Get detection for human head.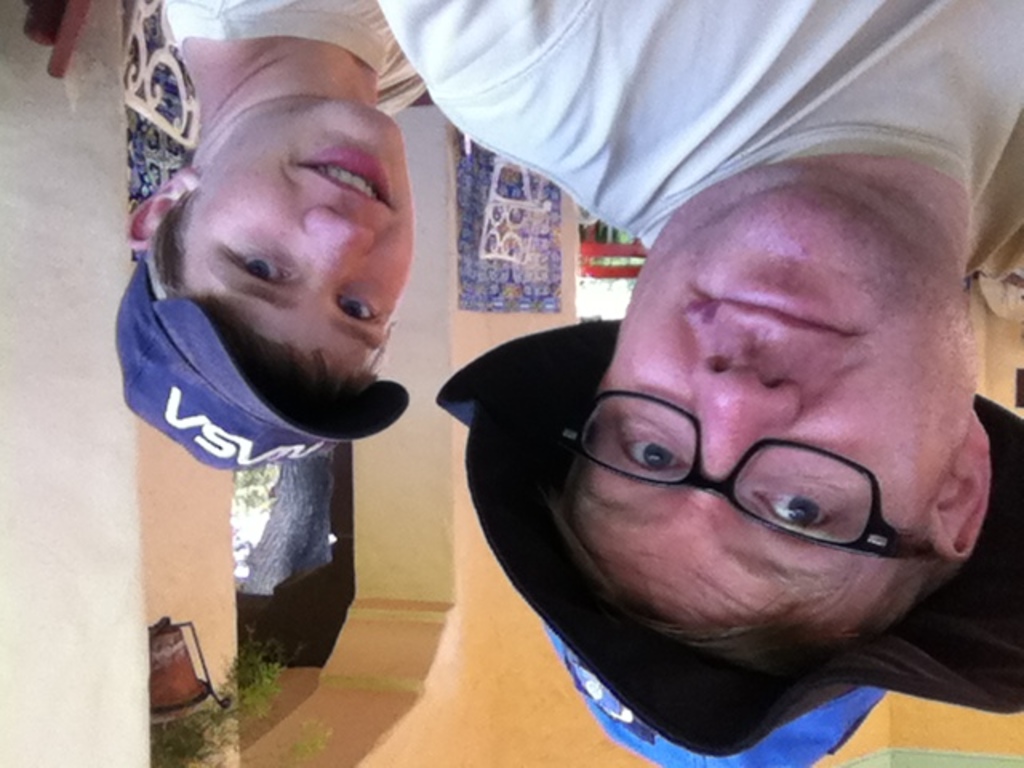
Detection: 123/14/405/414.
